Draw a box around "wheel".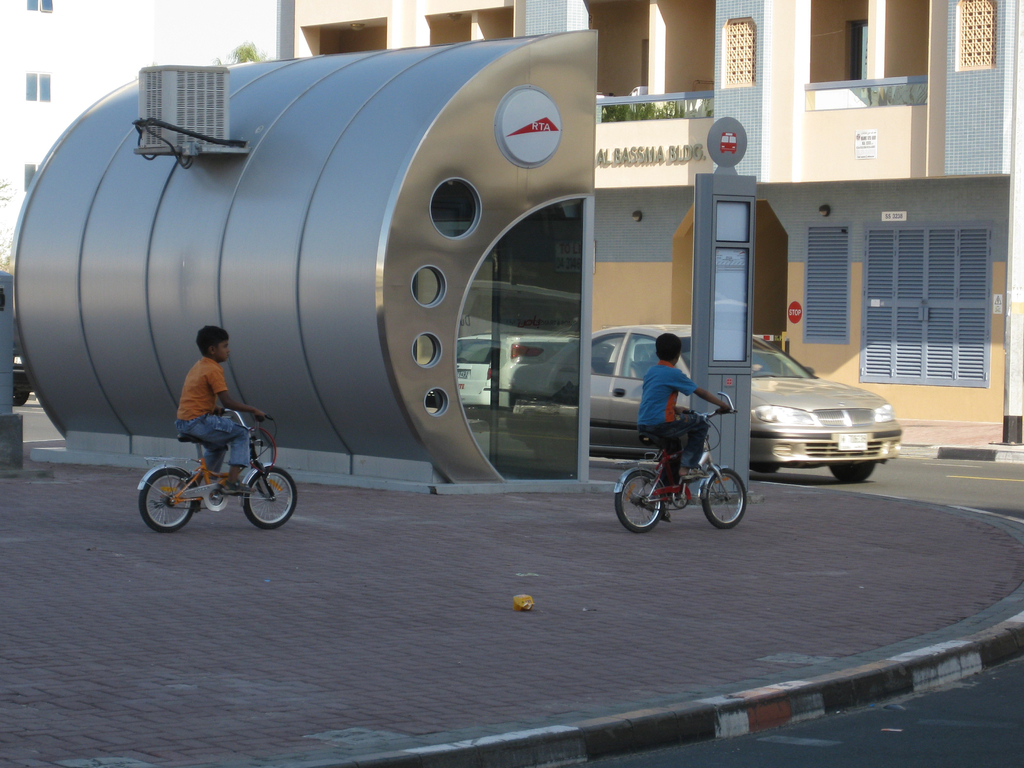
Rect(701, 468, 746, 530).
